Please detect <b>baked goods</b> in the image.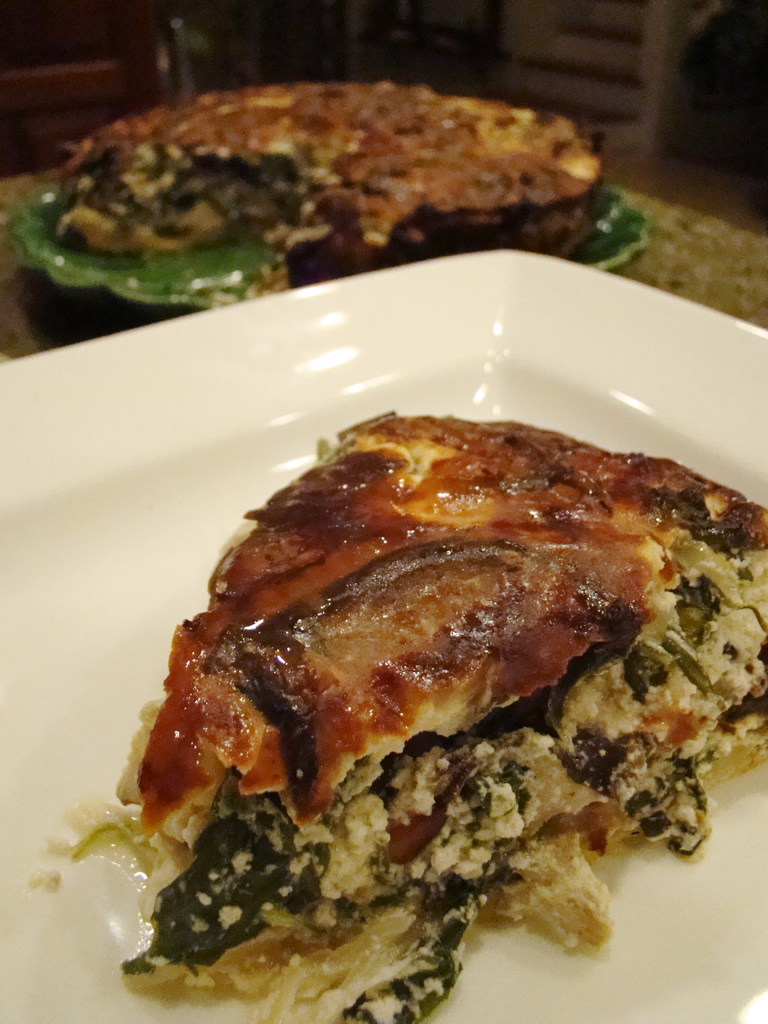
125,402,756,944.
